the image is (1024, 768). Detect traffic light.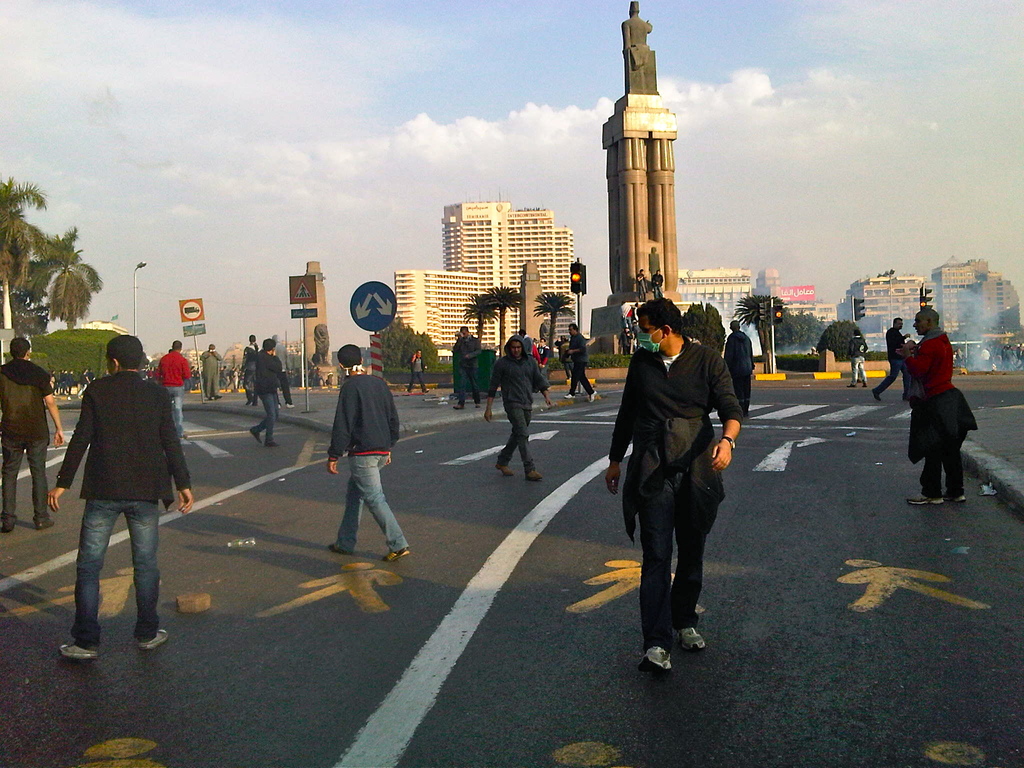
Detection: <bbox>774, 306, 784, 324</bbox>.
